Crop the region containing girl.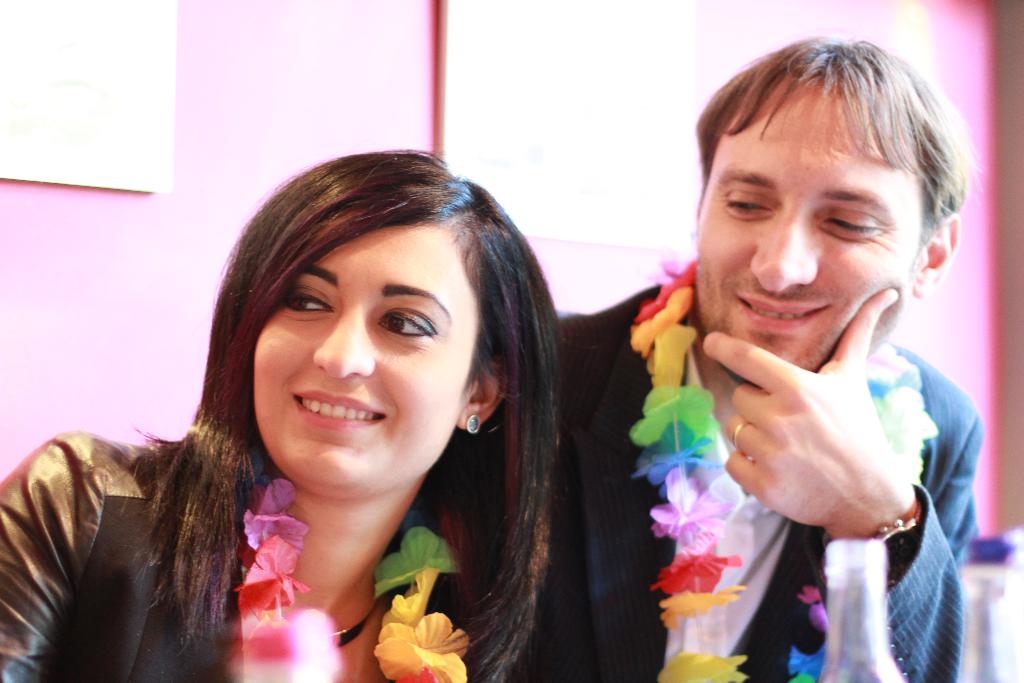
Crop region: x1=0, y1=150, x2=567, y2=680.
